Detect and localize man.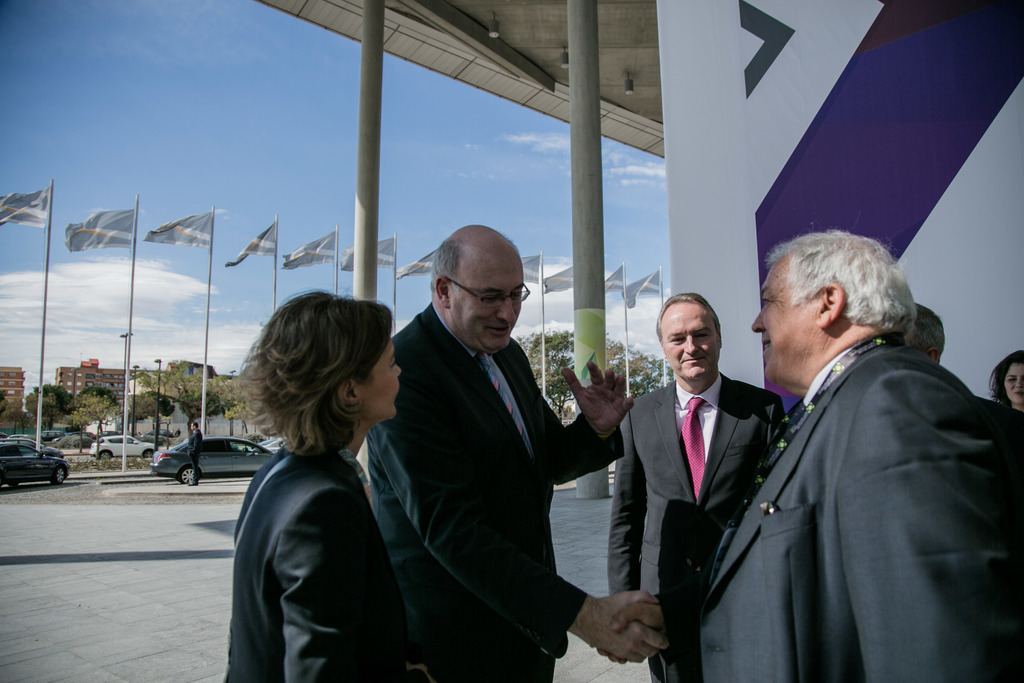
Localized at l=630, t=286, r=770, b=675.
